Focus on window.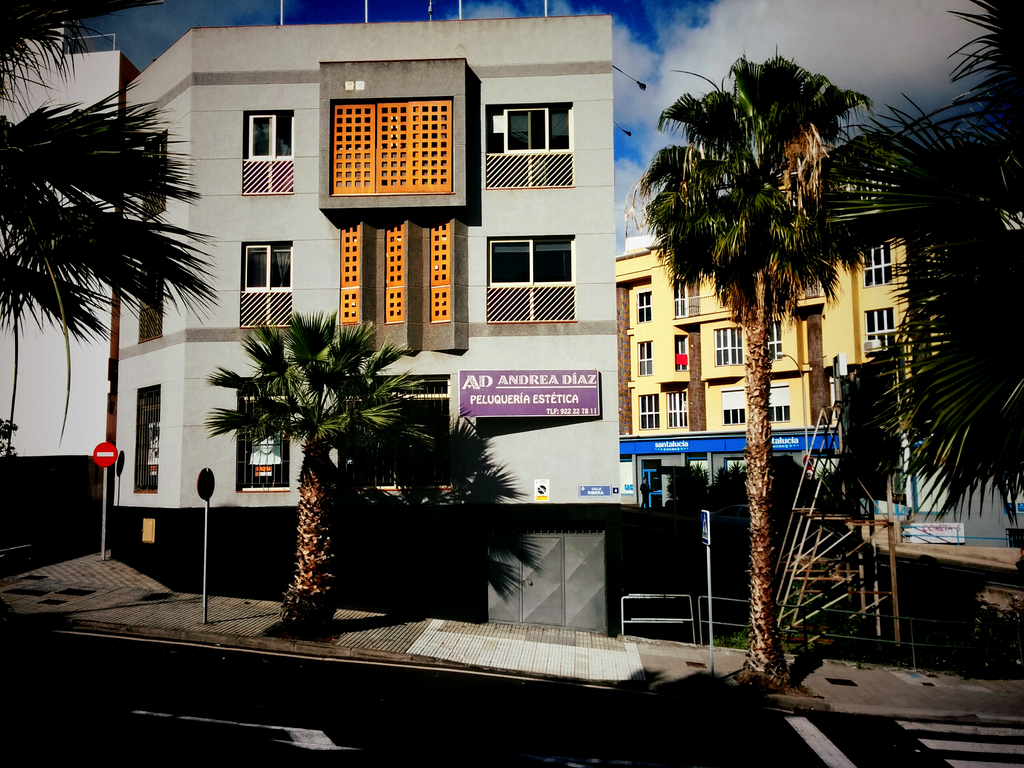
Focused at [x1=664, y1=390, x2=689, y2=429].
